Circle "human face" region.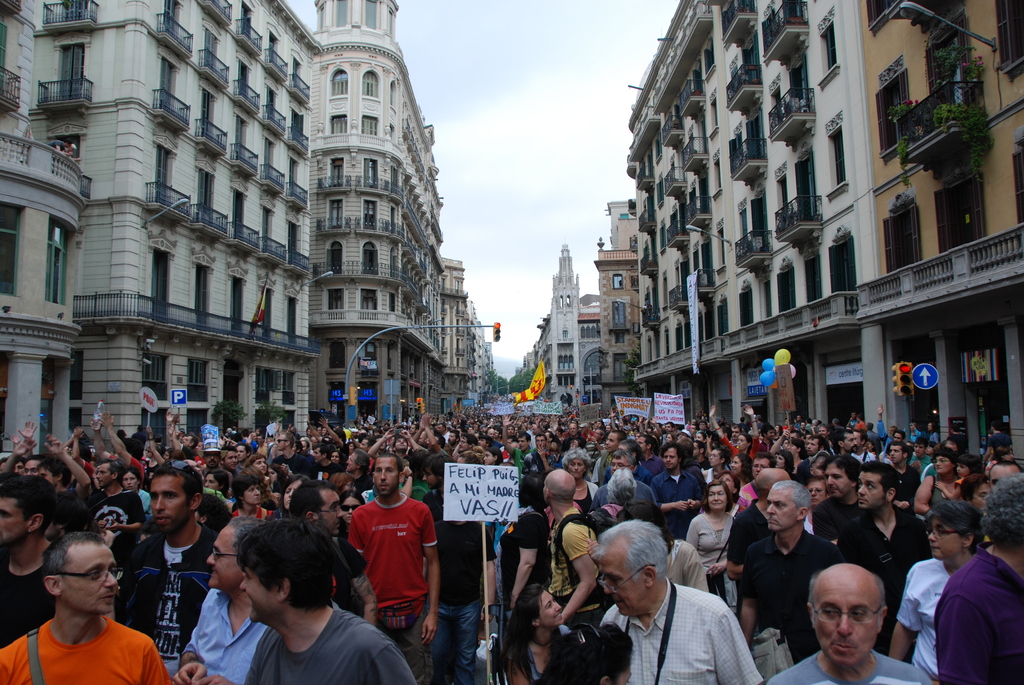
Region: select_region(707, 485, 727, 508).
